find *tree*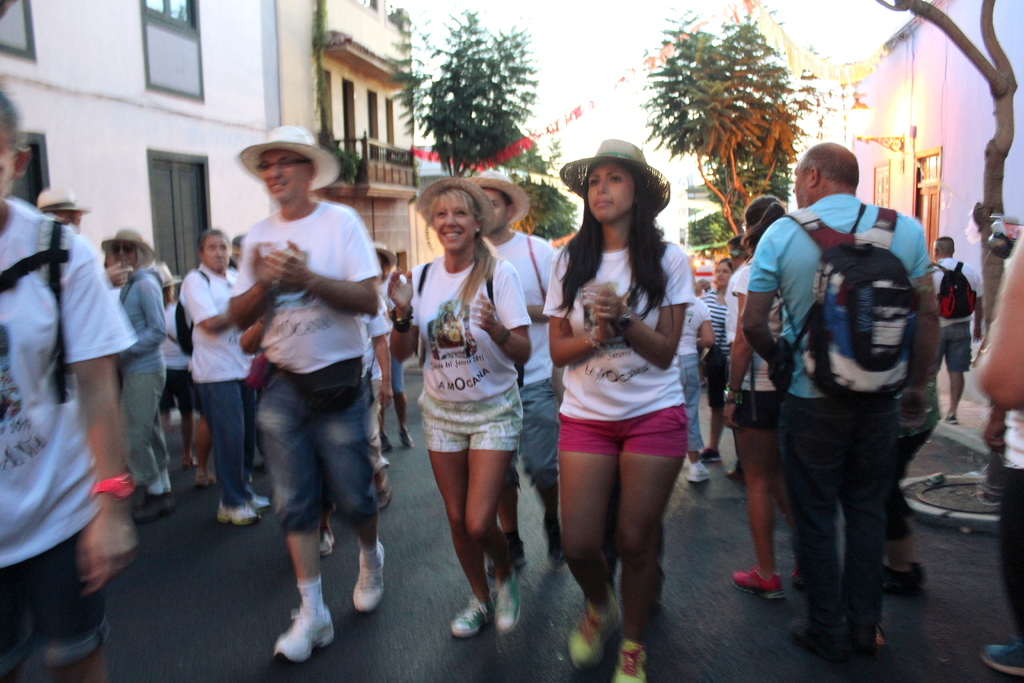
(643, 13, 826, 243)
